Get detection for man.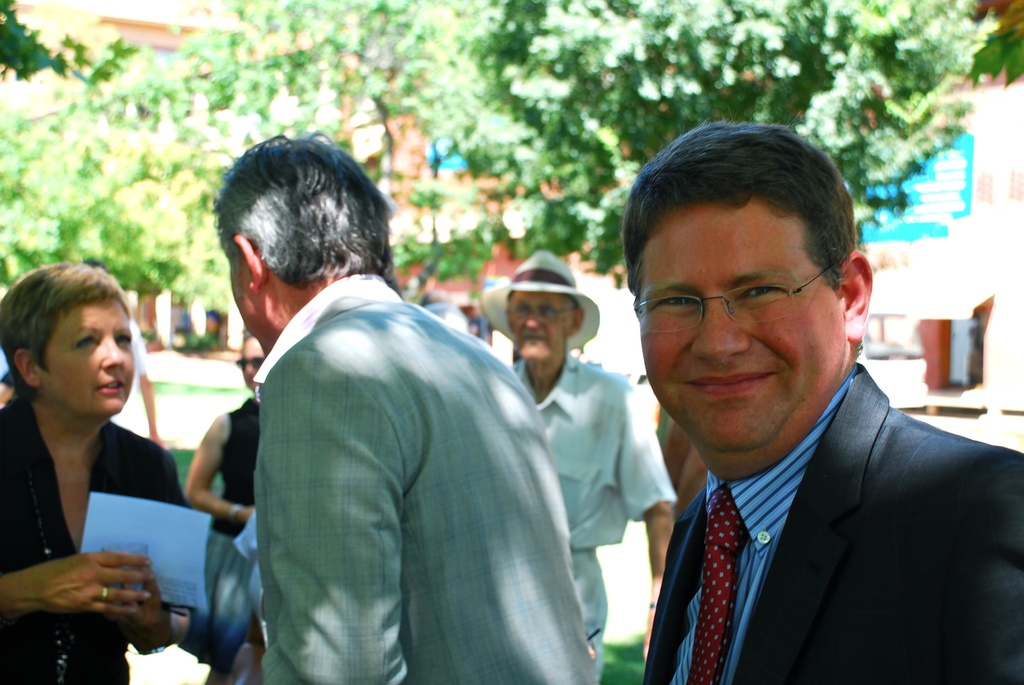
Detection: bbox(559, 136, 1012, 684).
